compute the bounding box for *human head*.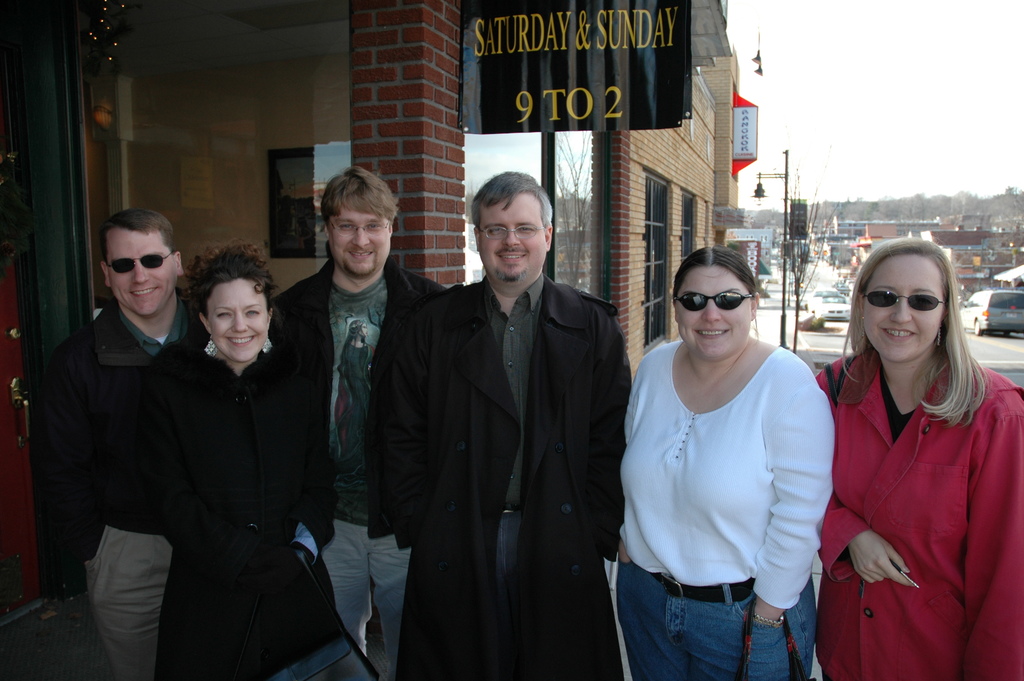
detection(320, 167, 399, 279).
